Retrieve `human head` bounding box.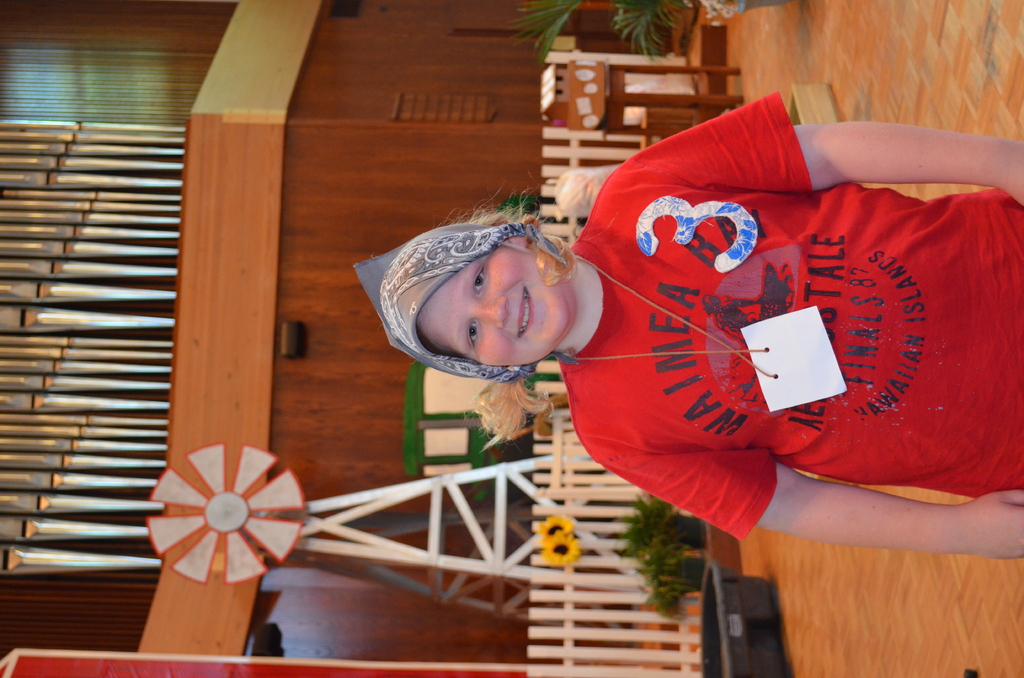
Bounding box: bbox=(395, 214, 602, 368).
